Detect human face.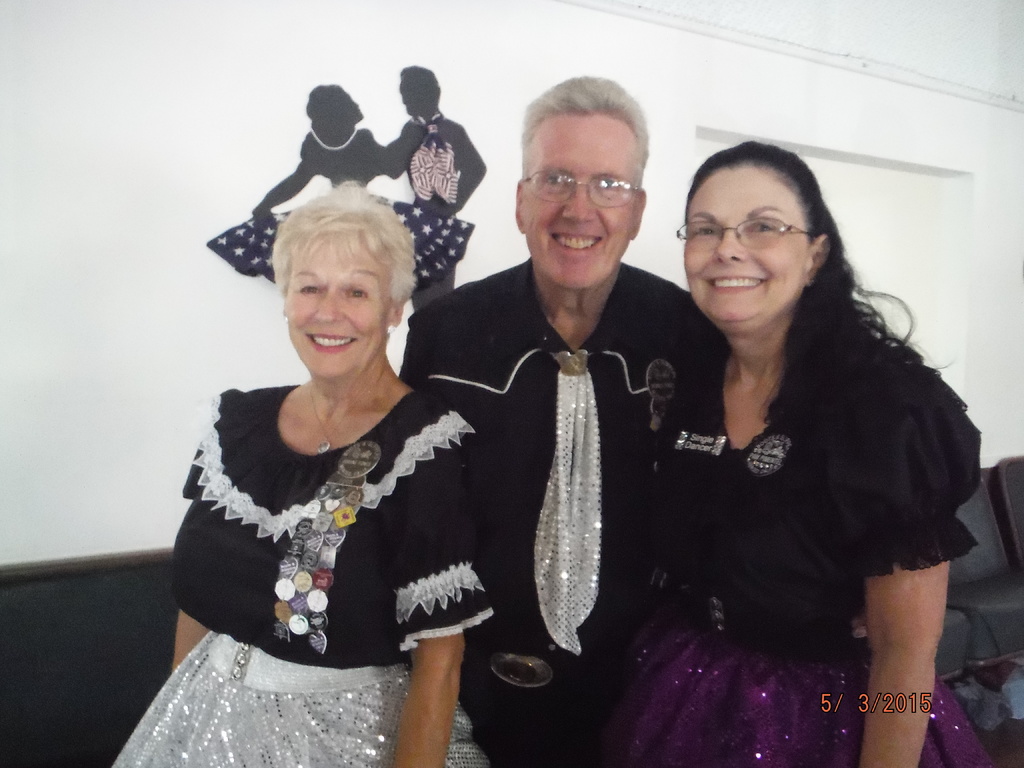
Detected at (x1=682, y1=164, x2=810, y2=342).
